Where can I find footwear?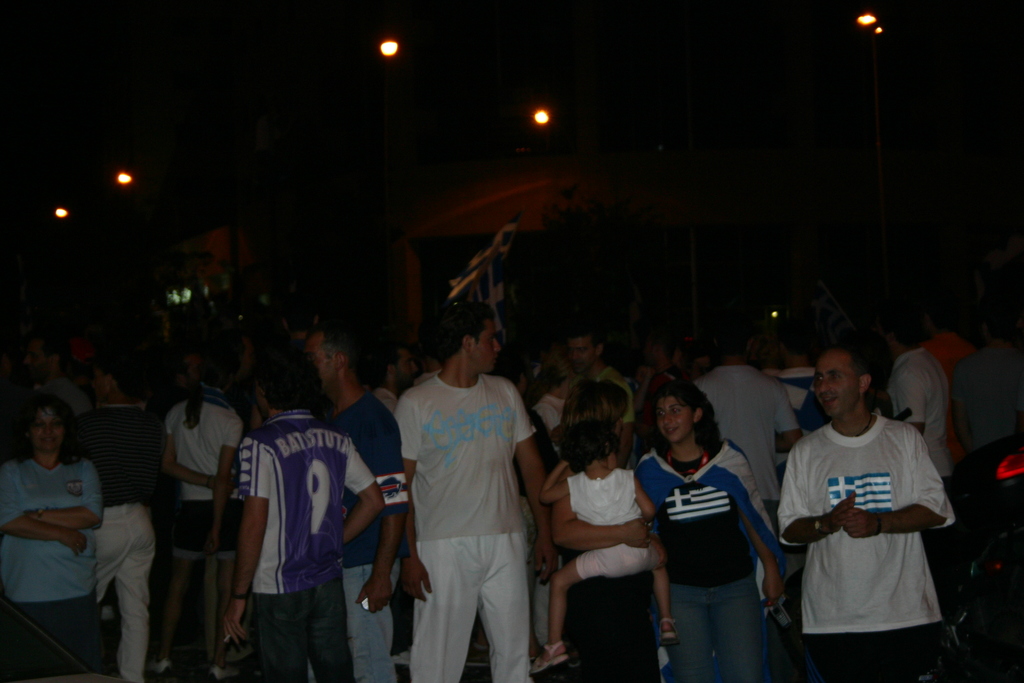
You can find it at region(140, 657, 175, 676).
